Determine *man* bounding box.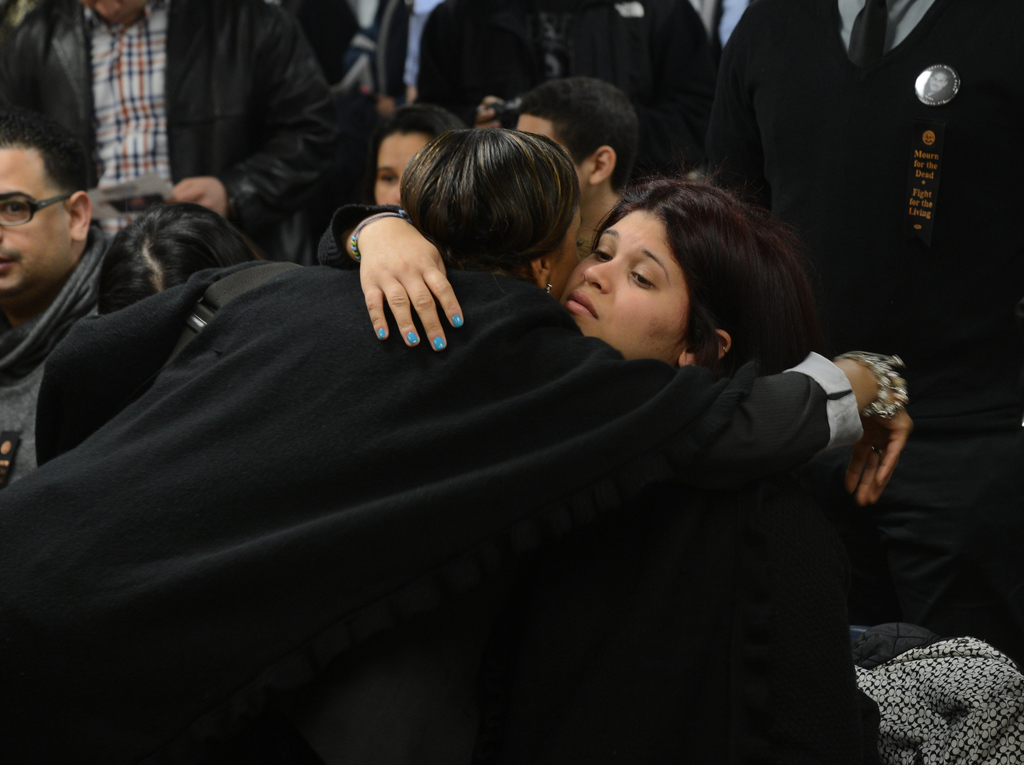
Determined: <box>0,0,339,236</box>.
